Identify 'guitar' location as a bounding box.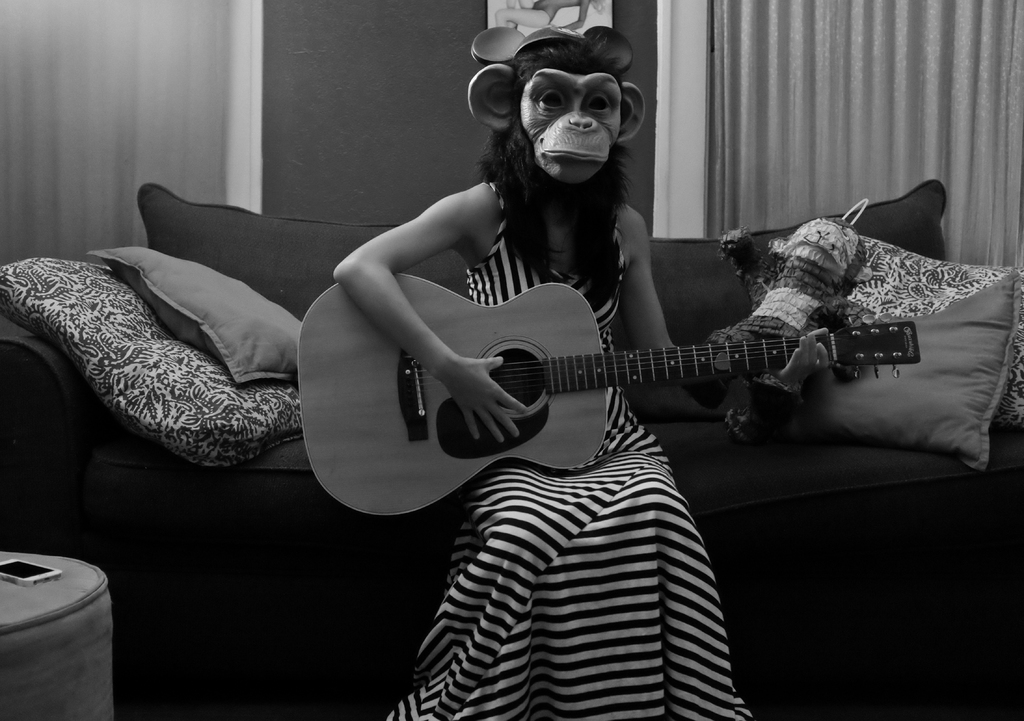
box(299, 270, 924, 516).
